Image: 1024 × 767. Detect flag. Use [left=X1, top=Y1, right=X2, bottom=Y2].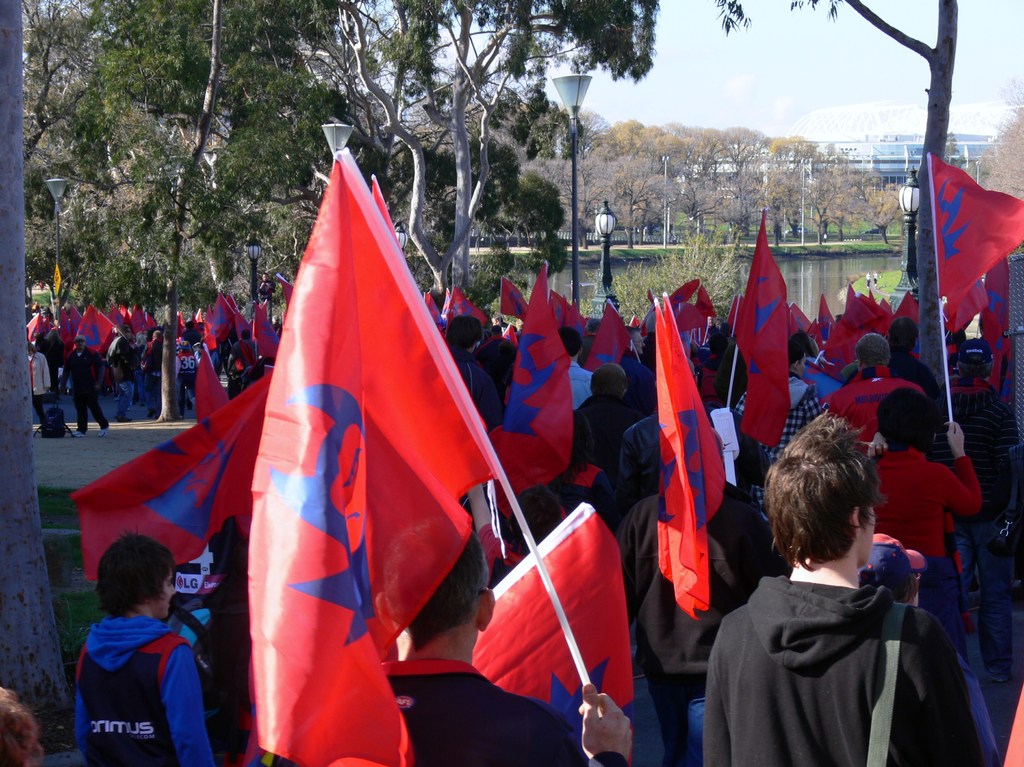
[left=646, top=291, right=716, bottom=624].
